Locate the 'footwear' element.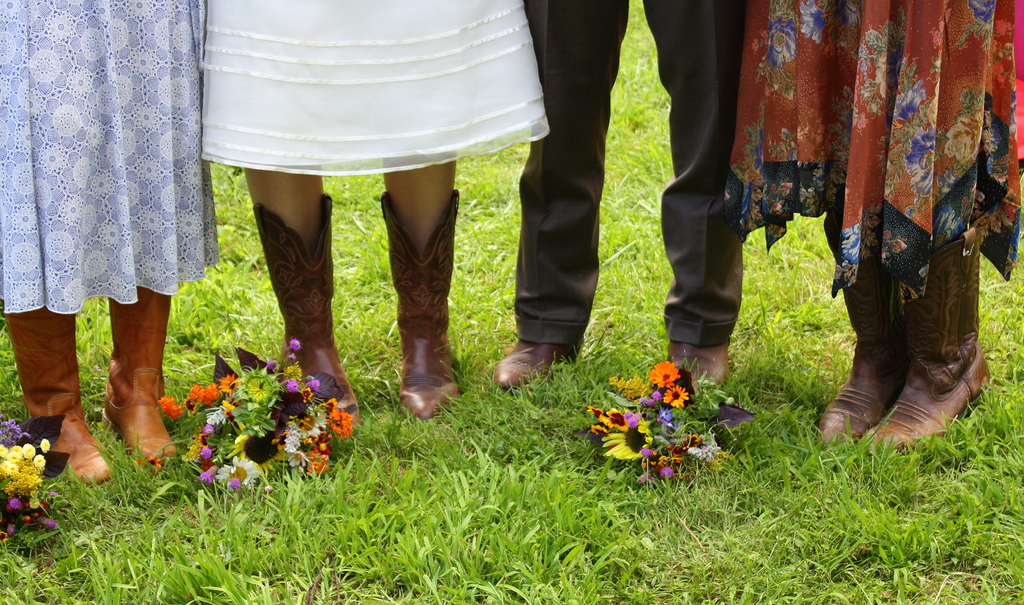
Element bbox: 1:303:114:483.
